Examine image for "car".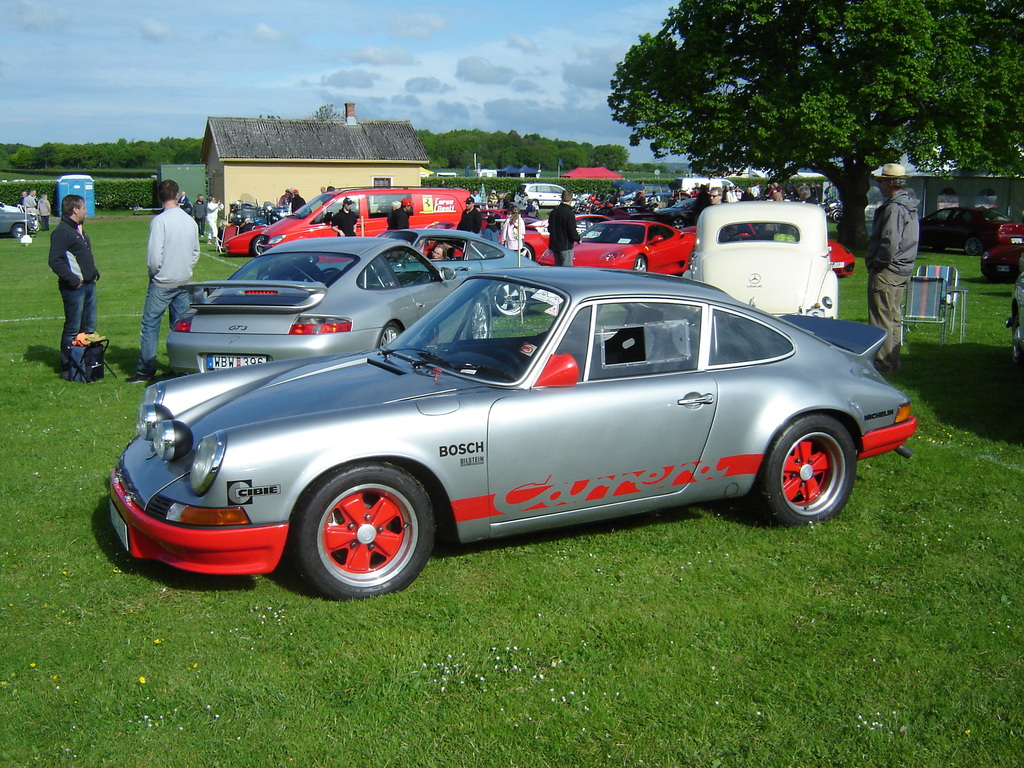
Examination result: (255, 186, 472, 257).
